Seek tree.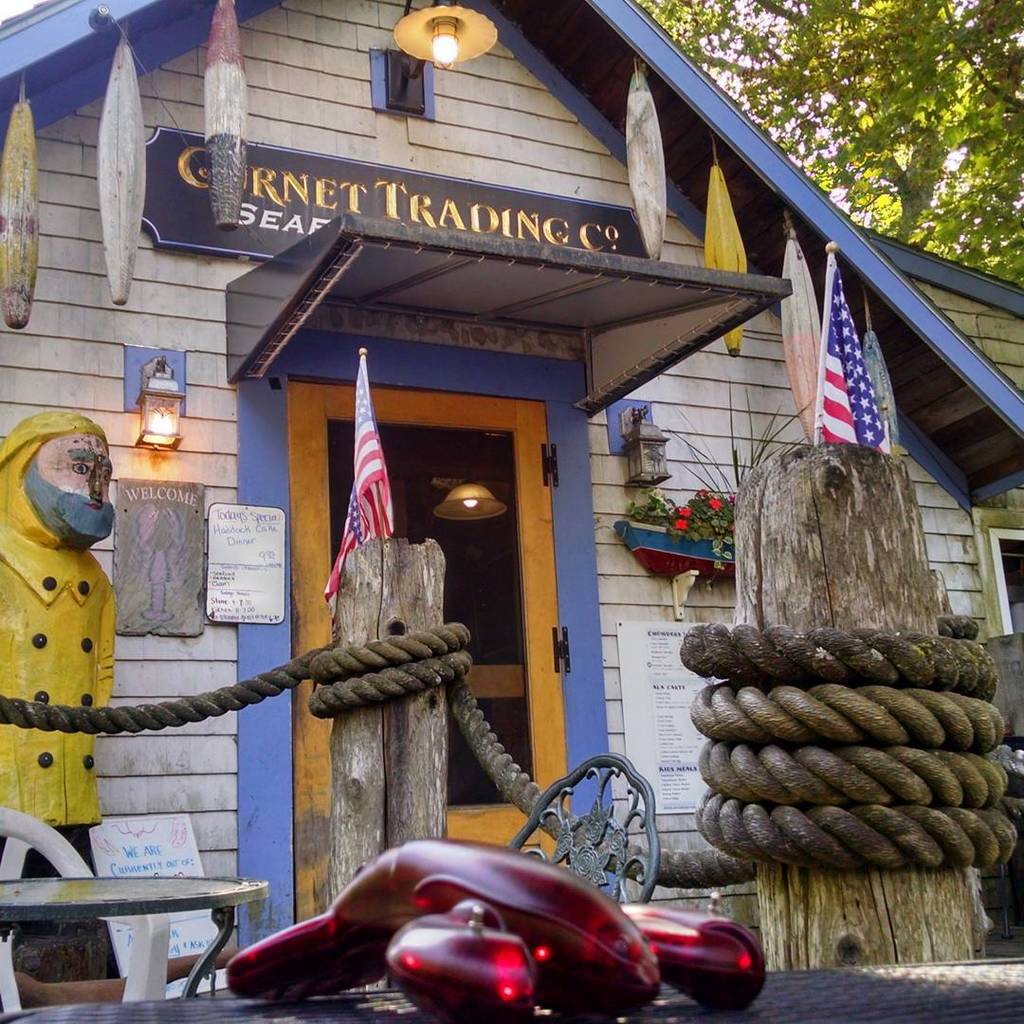
crop(628, 0, 1023, 285).
